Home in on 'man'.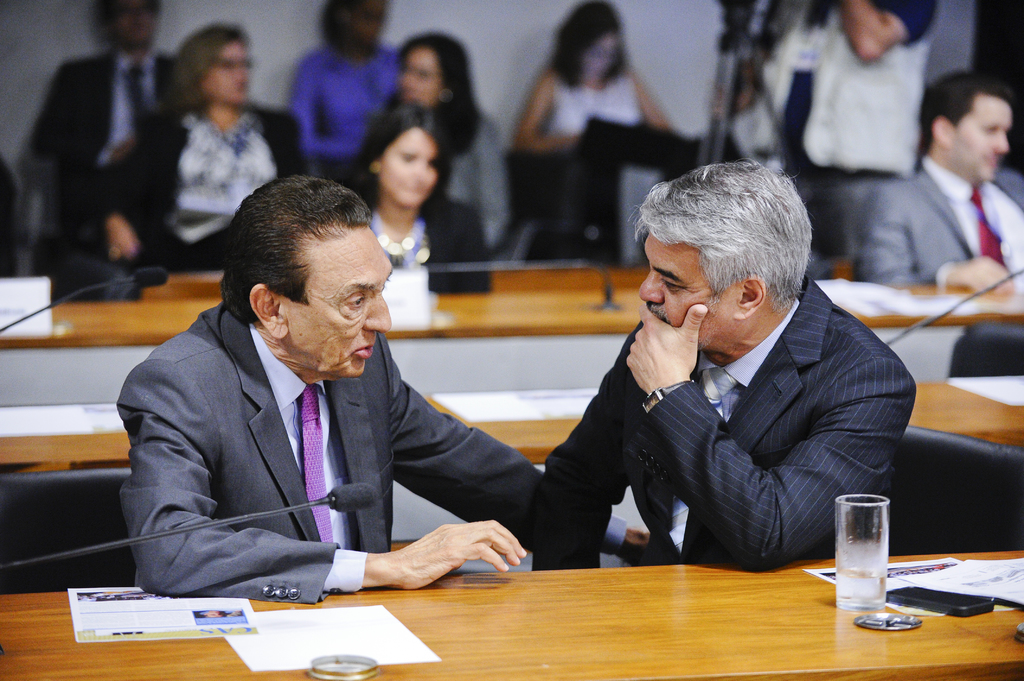
Homed in at (287, 0, 394, 173).
